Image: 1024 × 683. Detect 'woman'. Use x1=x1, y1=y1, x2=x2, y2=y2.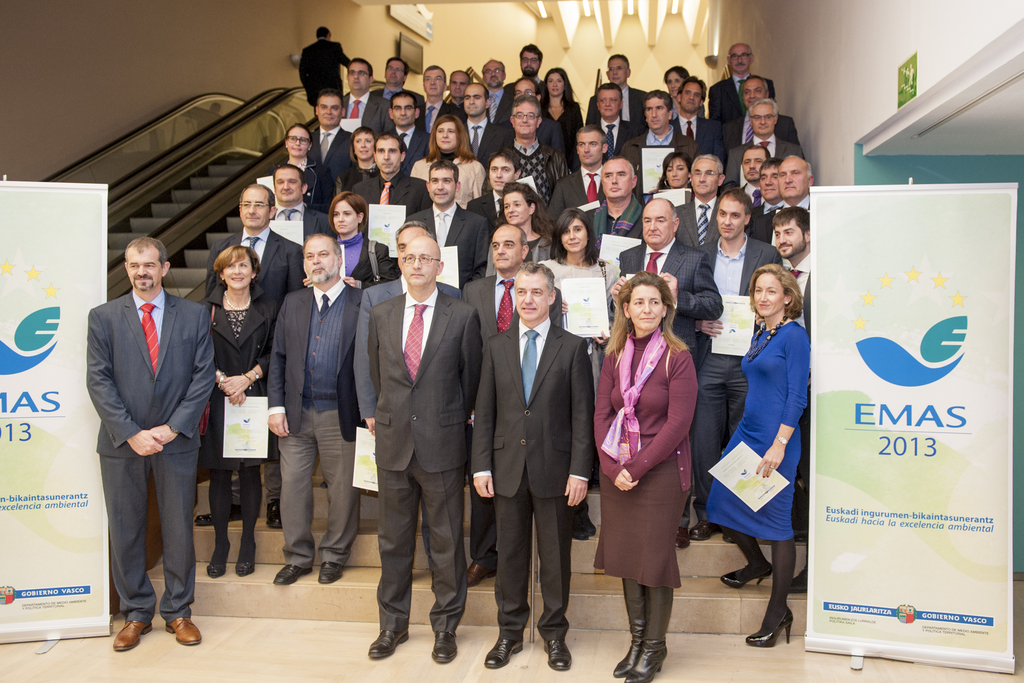
x1=540, y1=68, x2=585, y2=173.
